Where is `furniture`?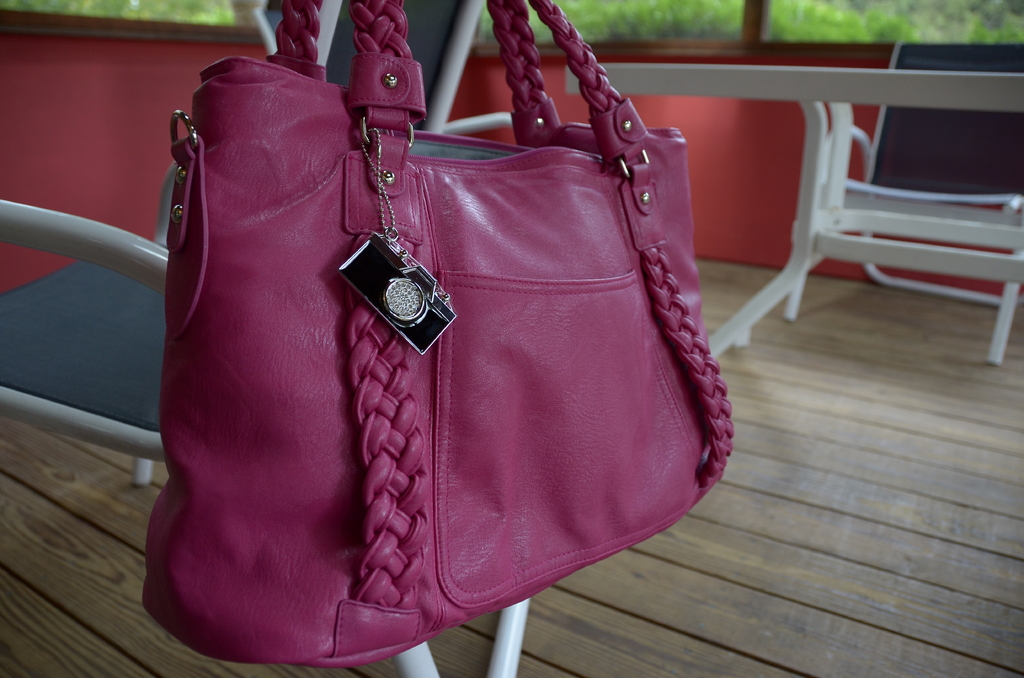
BBox(0, 0, 540, 677).
